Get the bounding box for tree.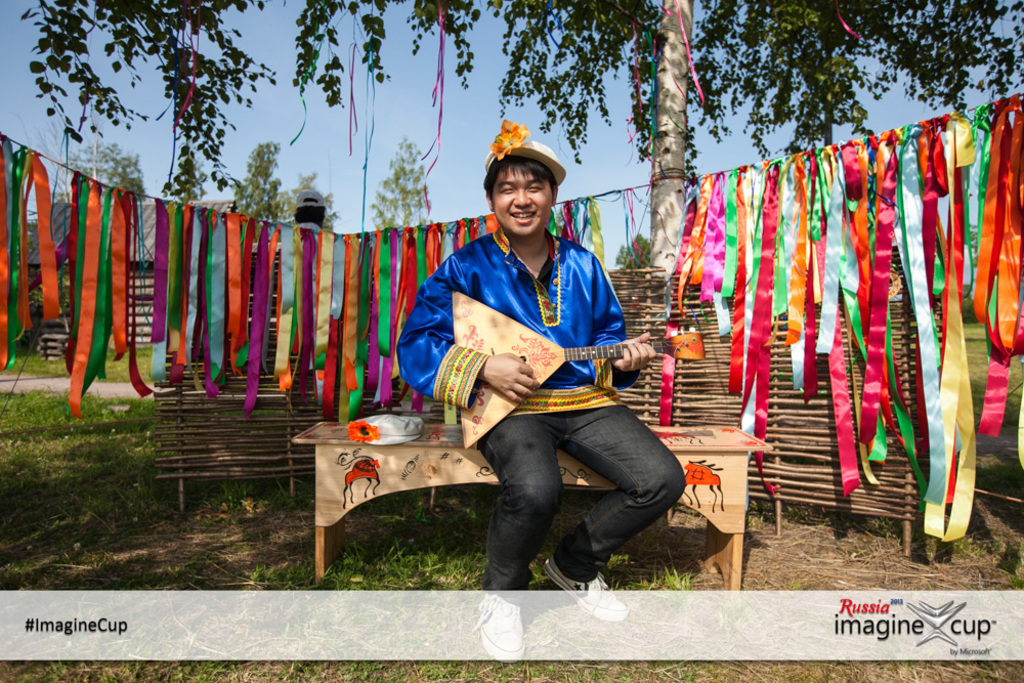
[370, 140, 431, 223].
